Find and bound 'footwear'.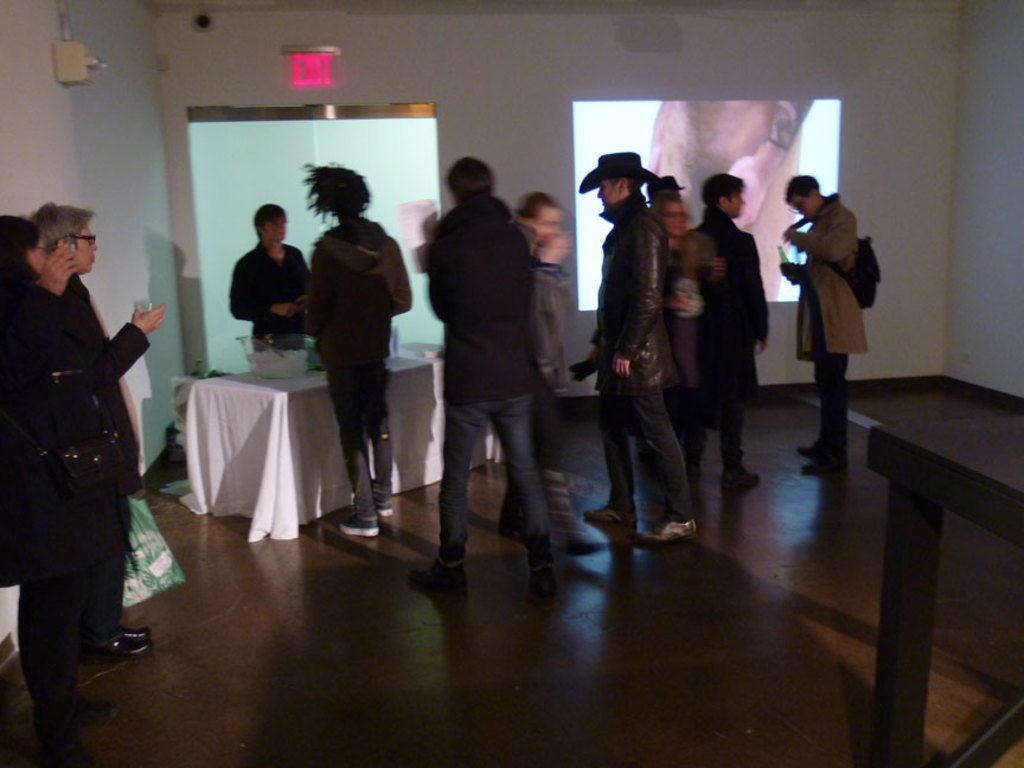
Bound: region(411, 557, 465, 608).
